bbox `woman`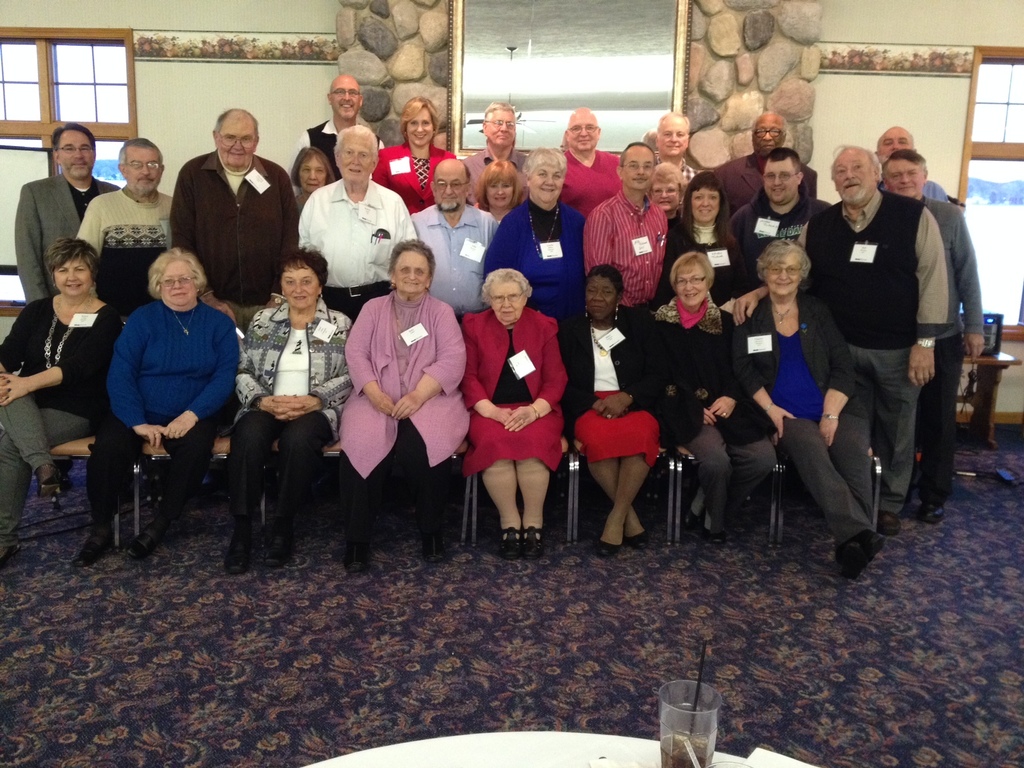
[left=475, top=159, right=522, bottom=224]
